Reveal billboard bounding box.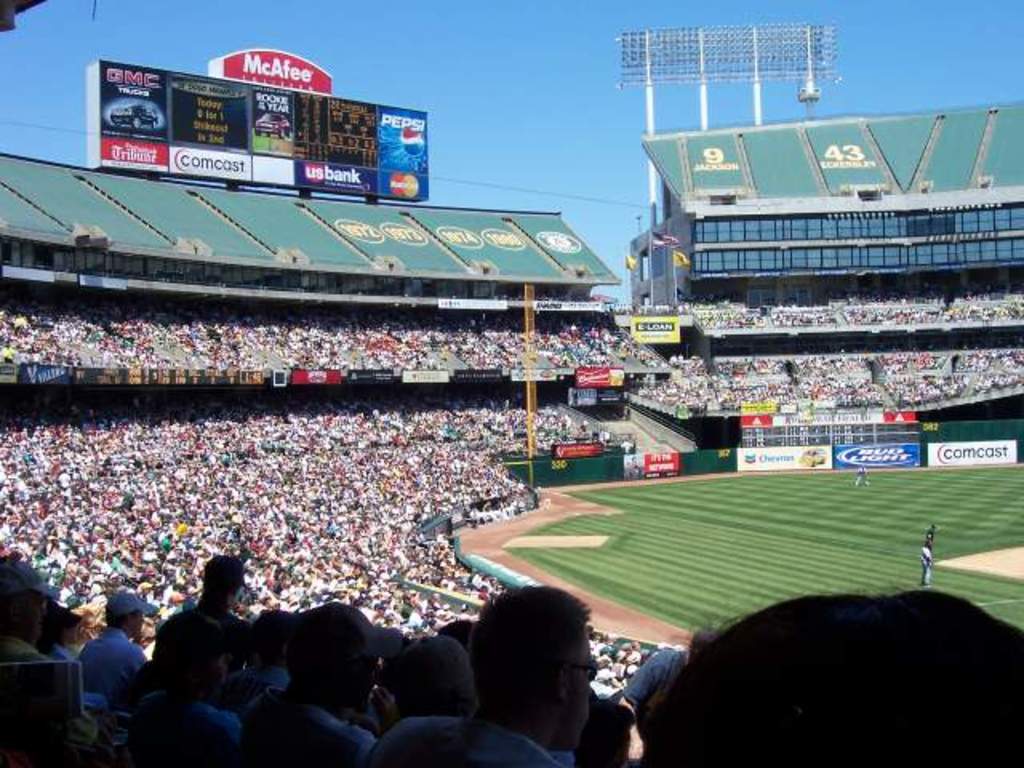
Revealed: [x1=638, y1=451, x2=677, y2=475].
